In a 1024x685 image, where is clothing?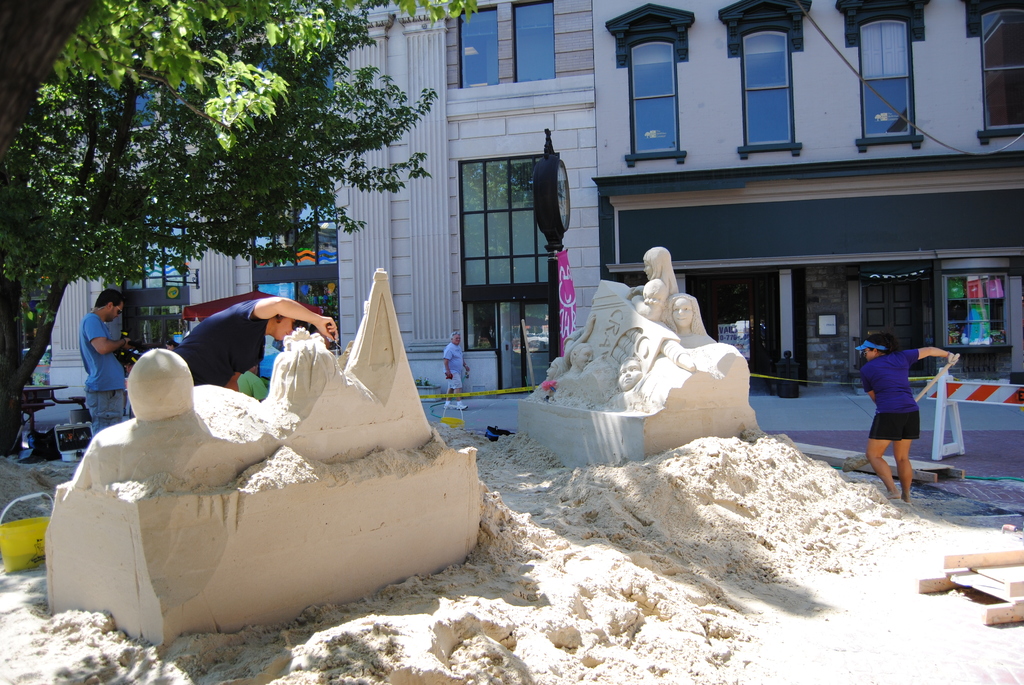
{"left": 861, "top": 350, "right": 927, "bottom": 443}.
